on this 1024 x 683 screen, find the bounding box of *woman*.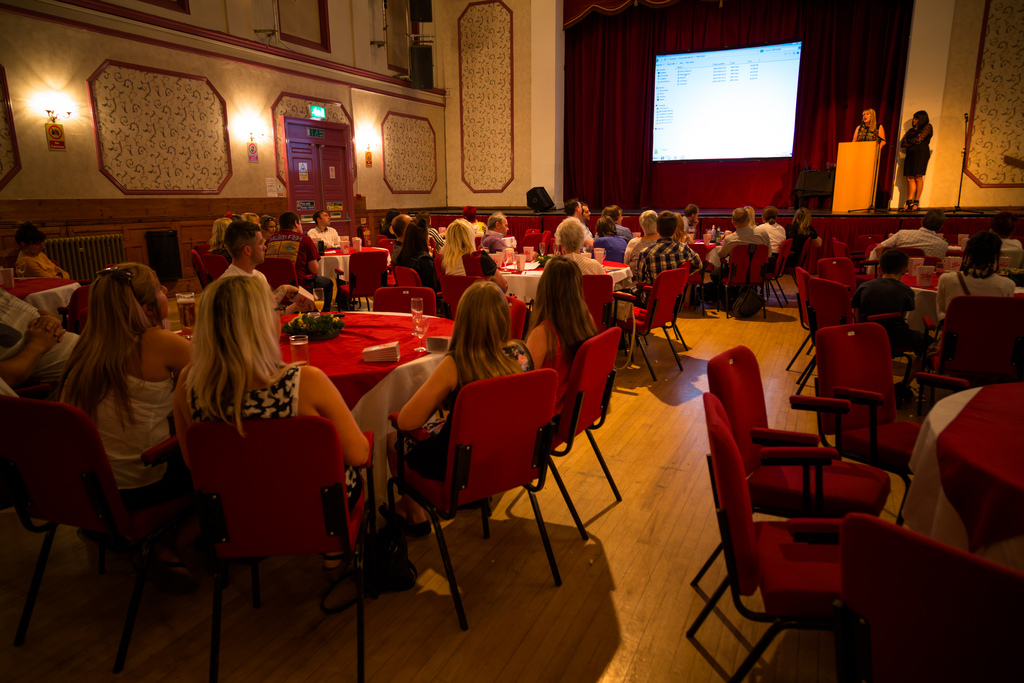
Bounding box: BBox(850, 110, 885, 149).
